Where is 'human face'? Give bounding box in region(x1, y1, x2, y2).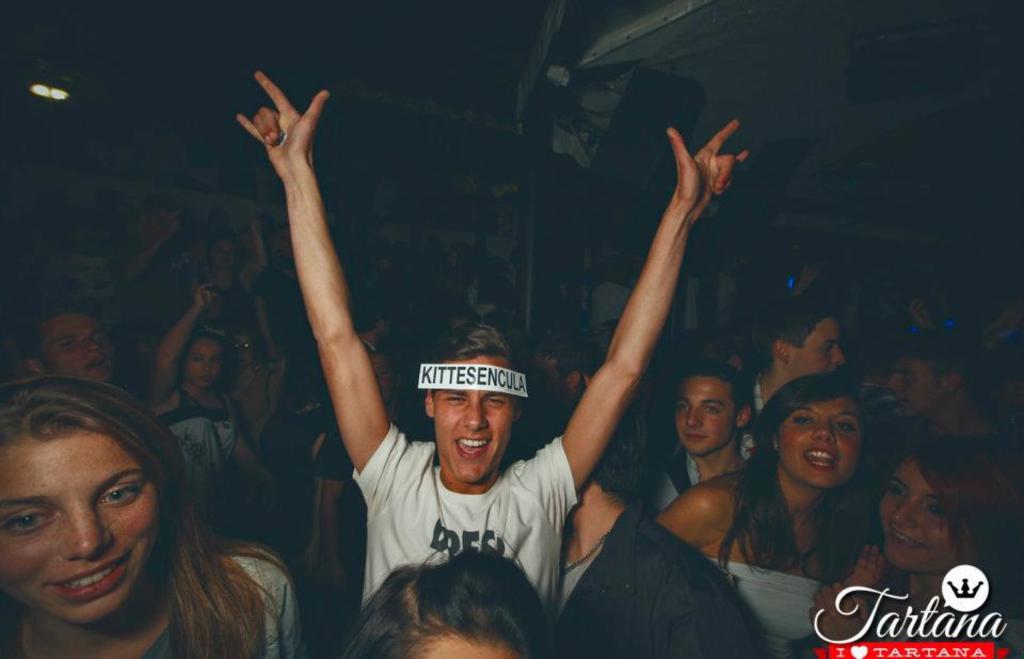
region(434, 353, 516, 480).
